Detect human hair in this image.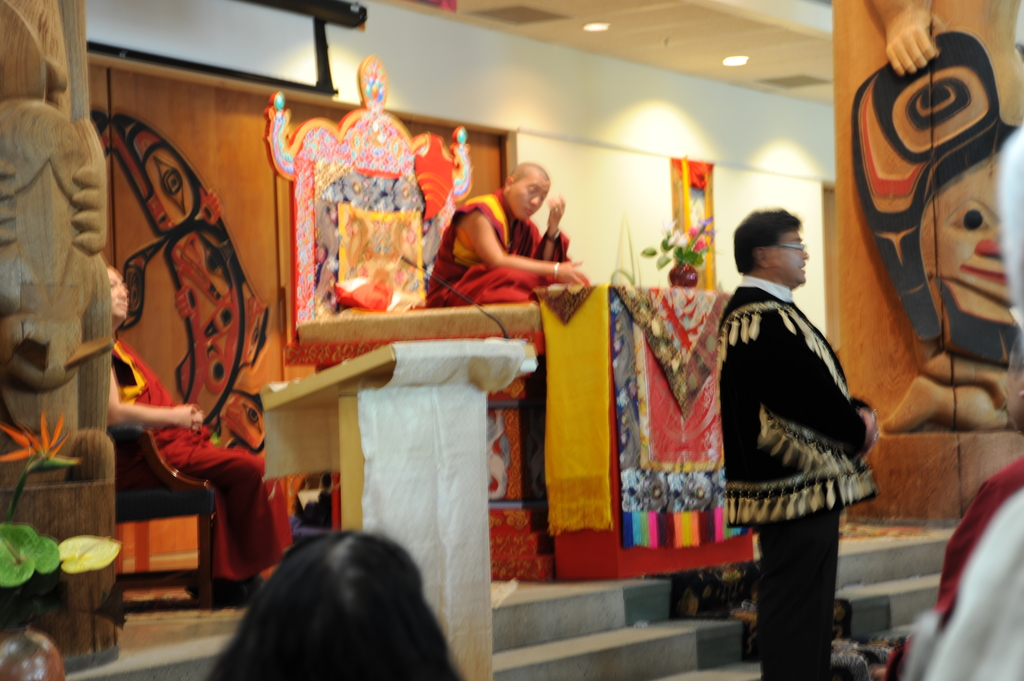
Detection: [204, 538, 463, 680].
